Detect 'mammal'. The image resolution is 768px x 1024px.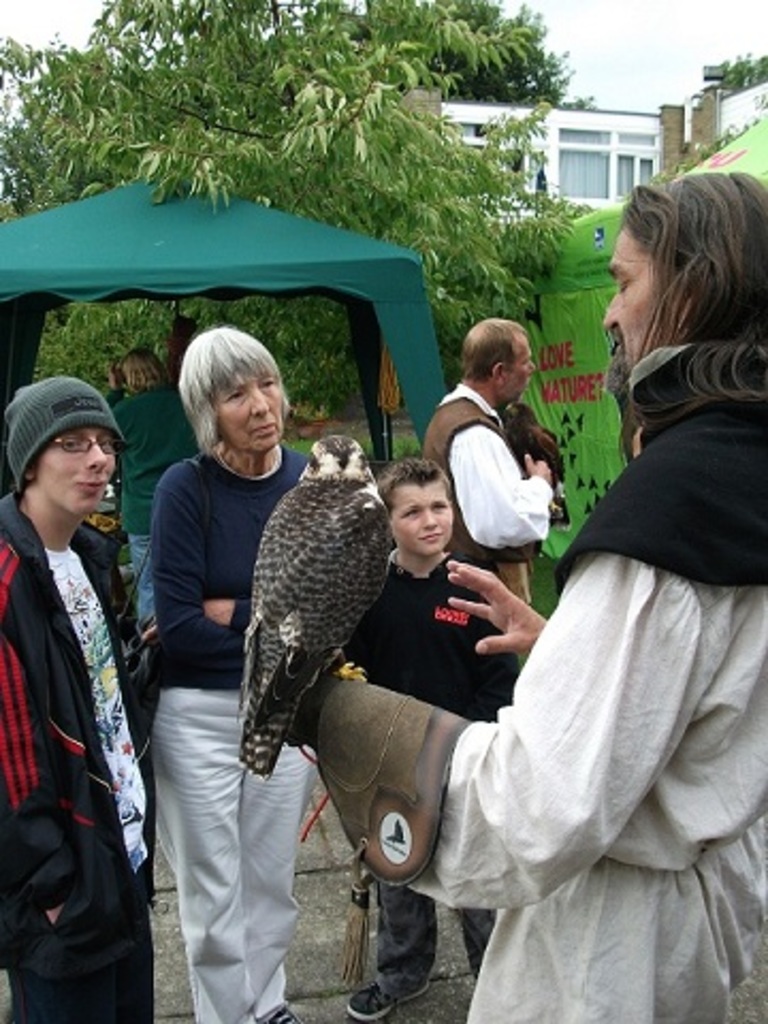
0:375:160:1022.
